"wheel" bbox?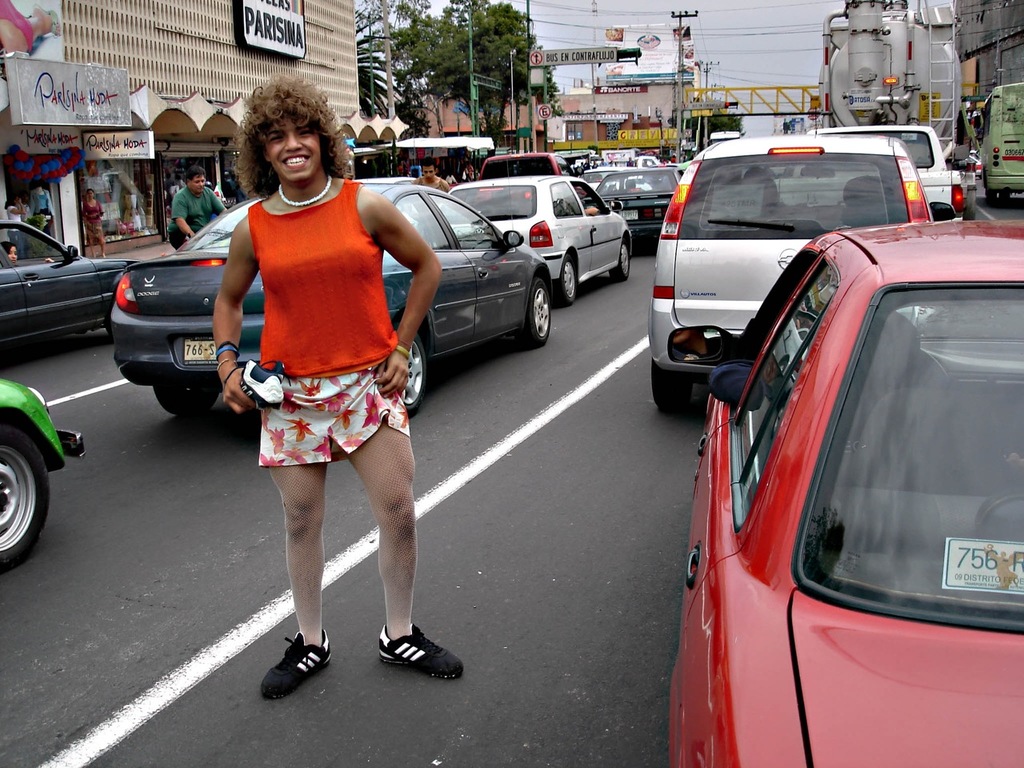
0 423 53 574
